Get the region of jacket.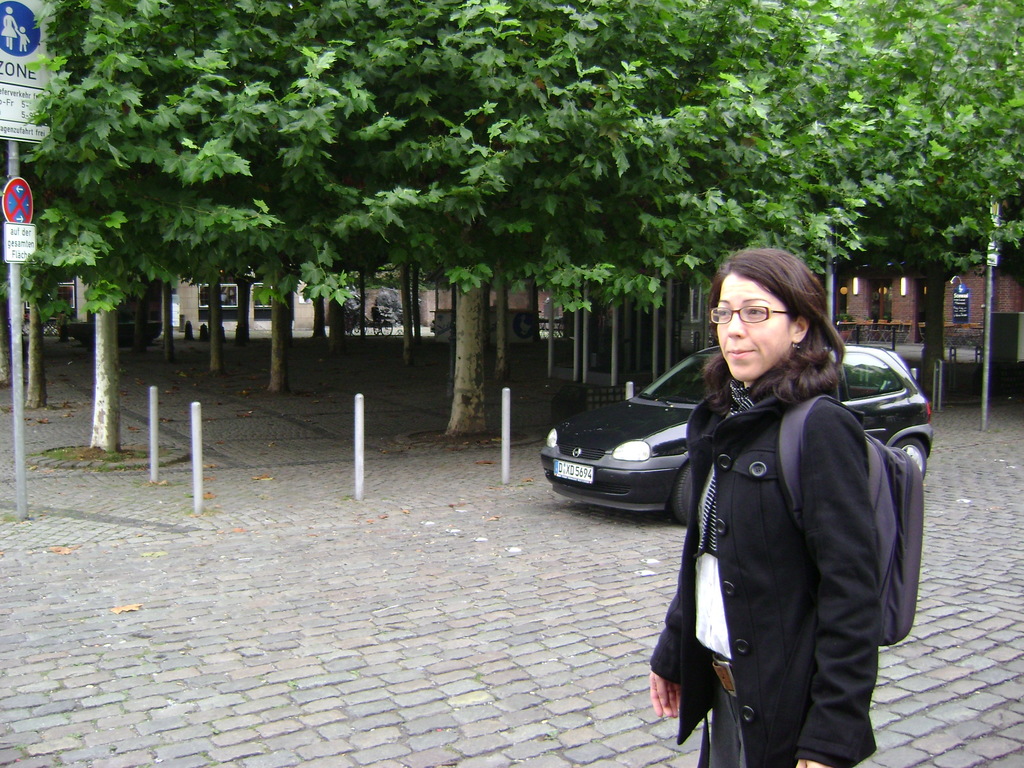
l=609, t=287, r=876, b=756.
